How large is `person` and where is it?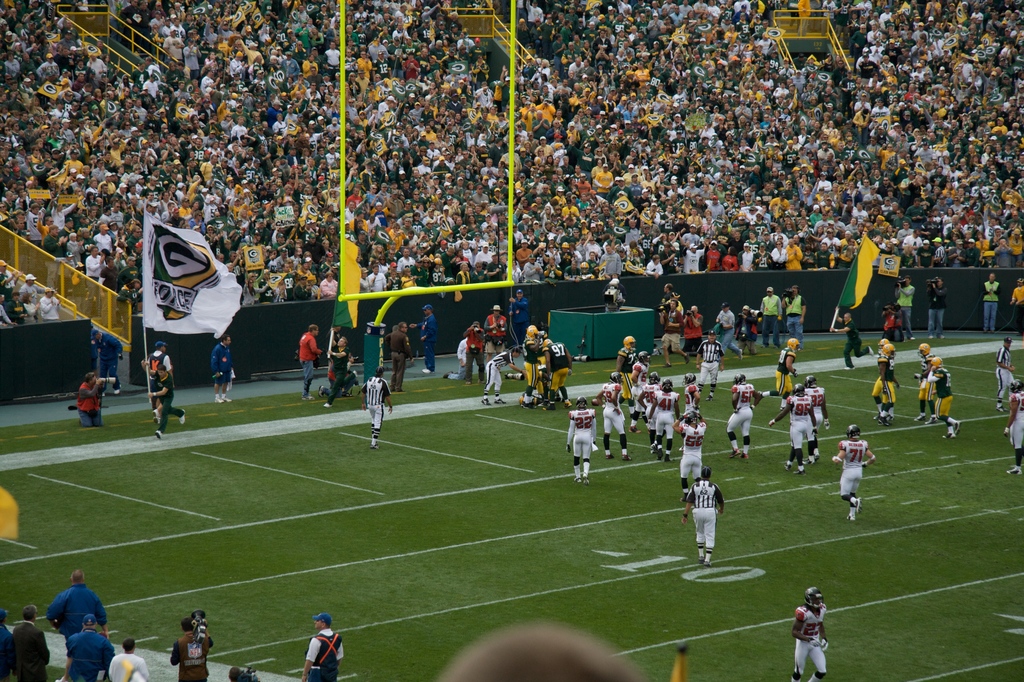
Bounding box: [x1=110, y1=136, x2=119, y2=166].
